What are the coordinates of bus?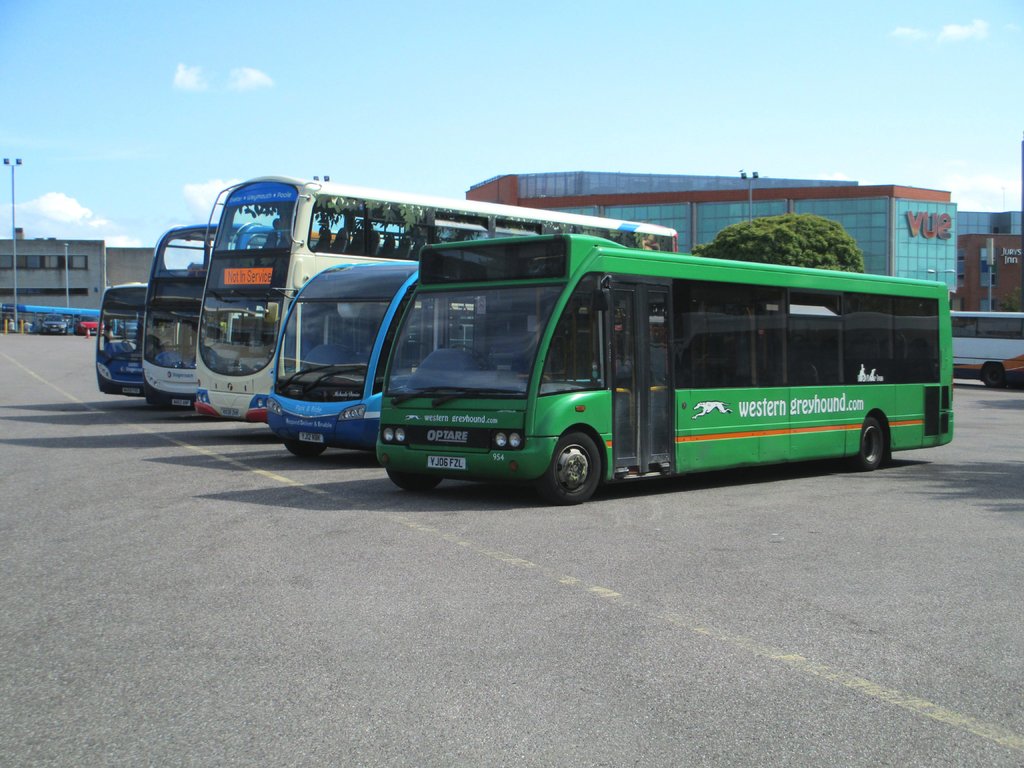
145 217 334 410.
